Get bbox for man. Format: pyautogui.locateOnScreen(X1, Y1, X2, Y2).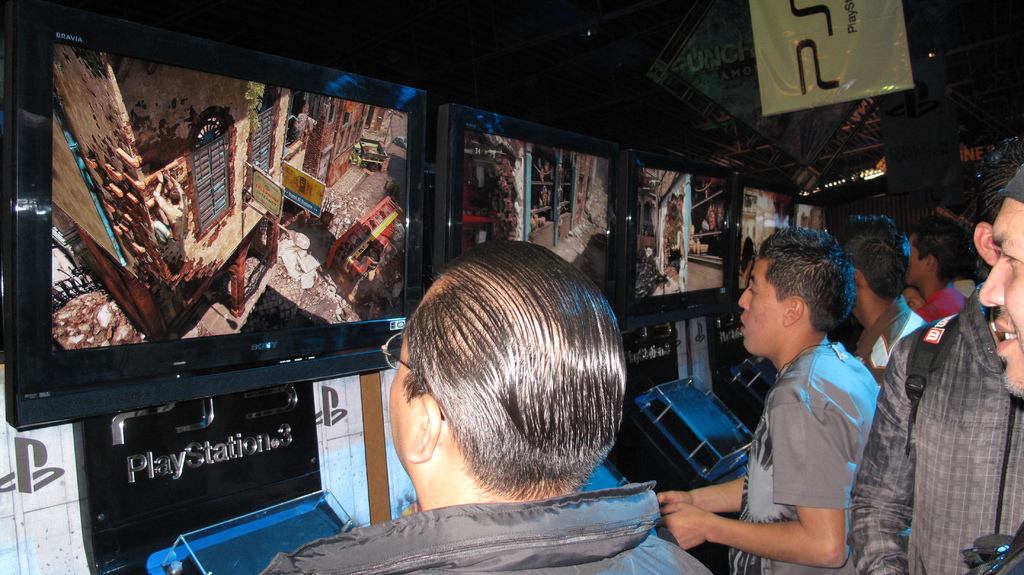
pyautogui.locateOnScreen(840, 211, 930, 387).
